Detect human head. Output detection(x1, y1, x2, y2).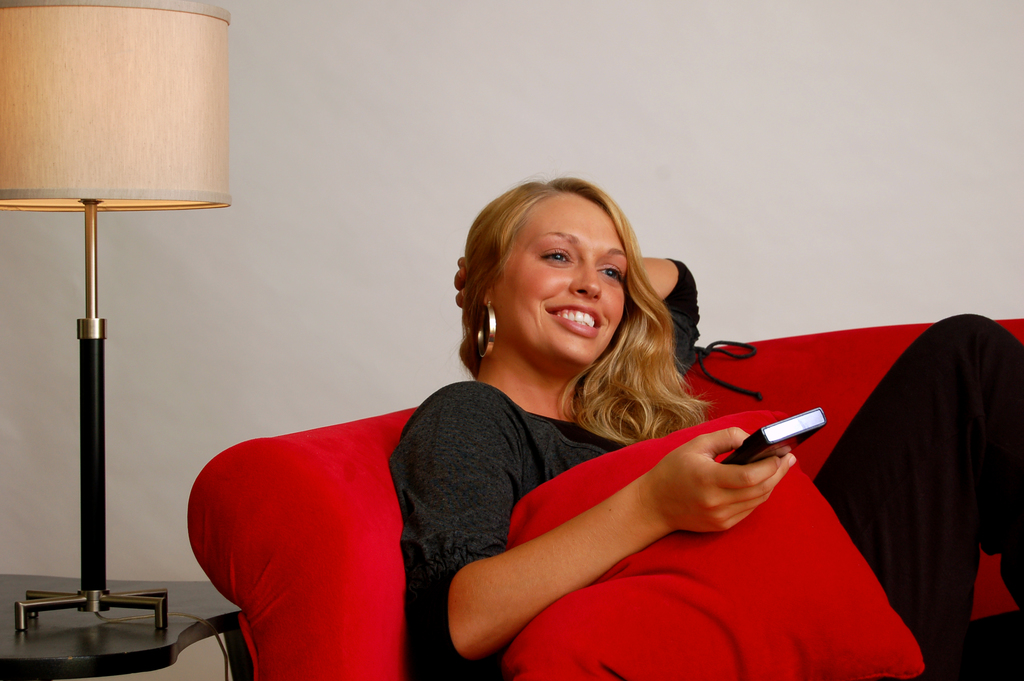
detection(463, 171, 674, 380).
